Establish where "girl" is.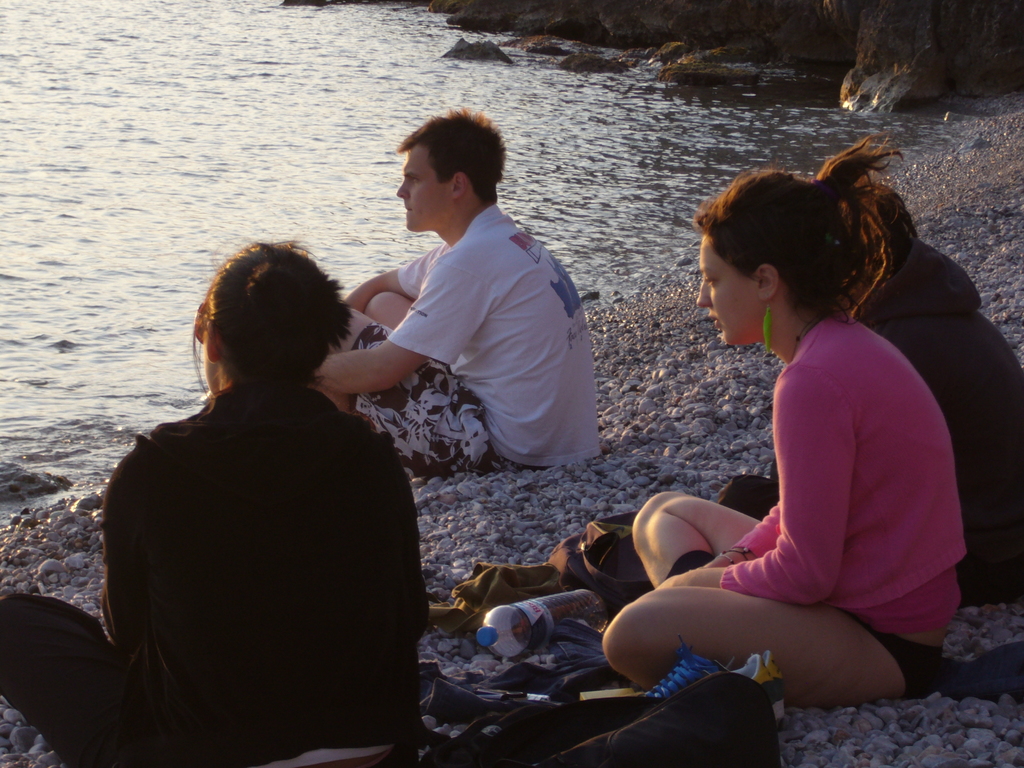
Established at <bbox>599, 135, 966, 713</bbox>.
